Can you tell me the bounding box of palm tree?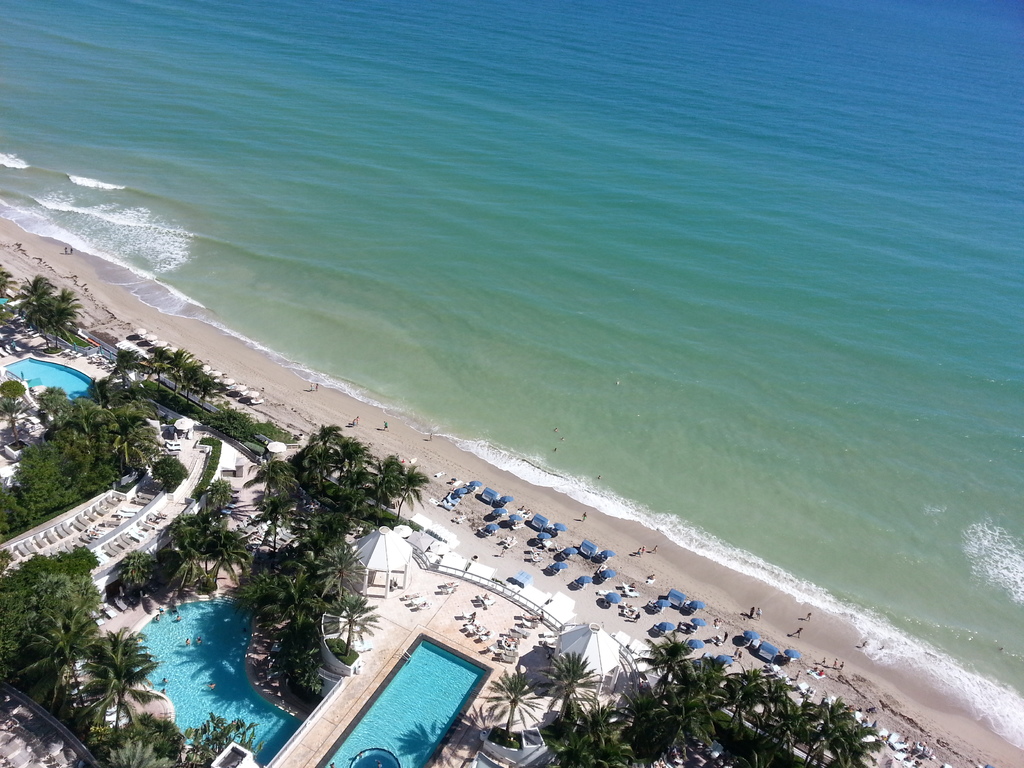
{"left": 737, "top": 673, "right": 766, "bottom": 703}.
